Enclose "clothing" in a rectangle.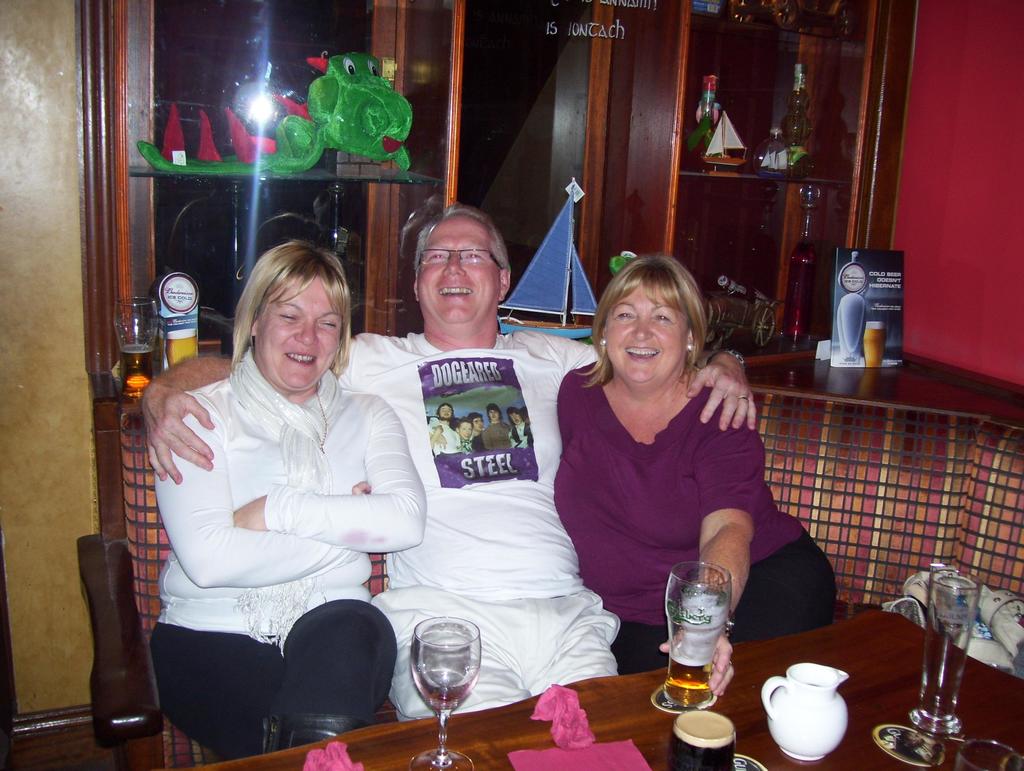
[left=130, top=302, right=435, bottom=741].
